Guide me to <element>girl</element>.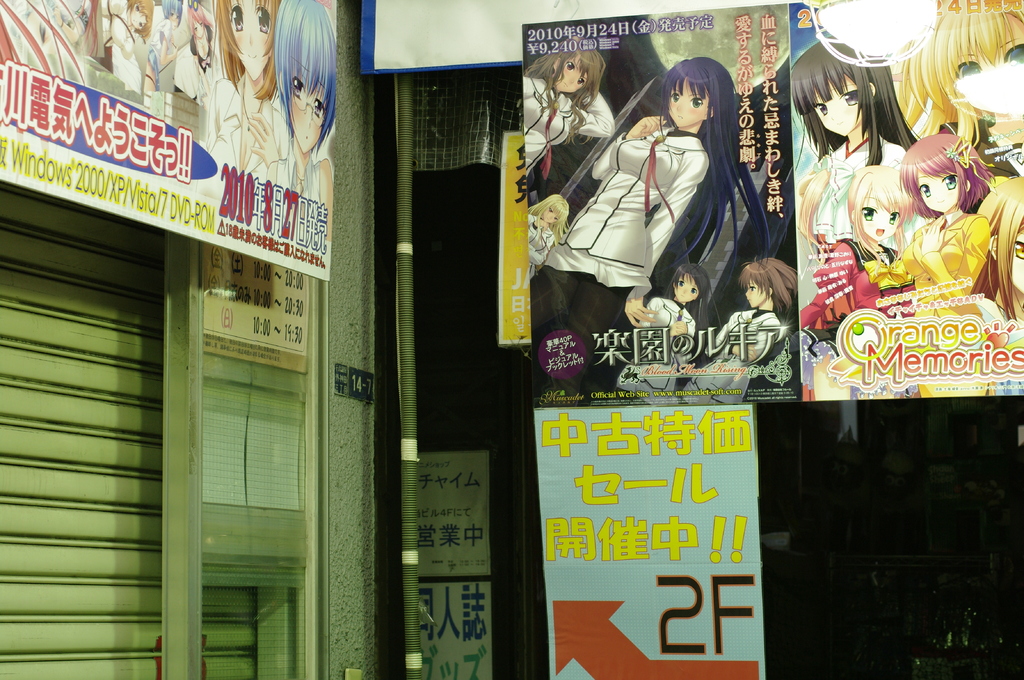
Guidance: [781, 43, 918, 273].
